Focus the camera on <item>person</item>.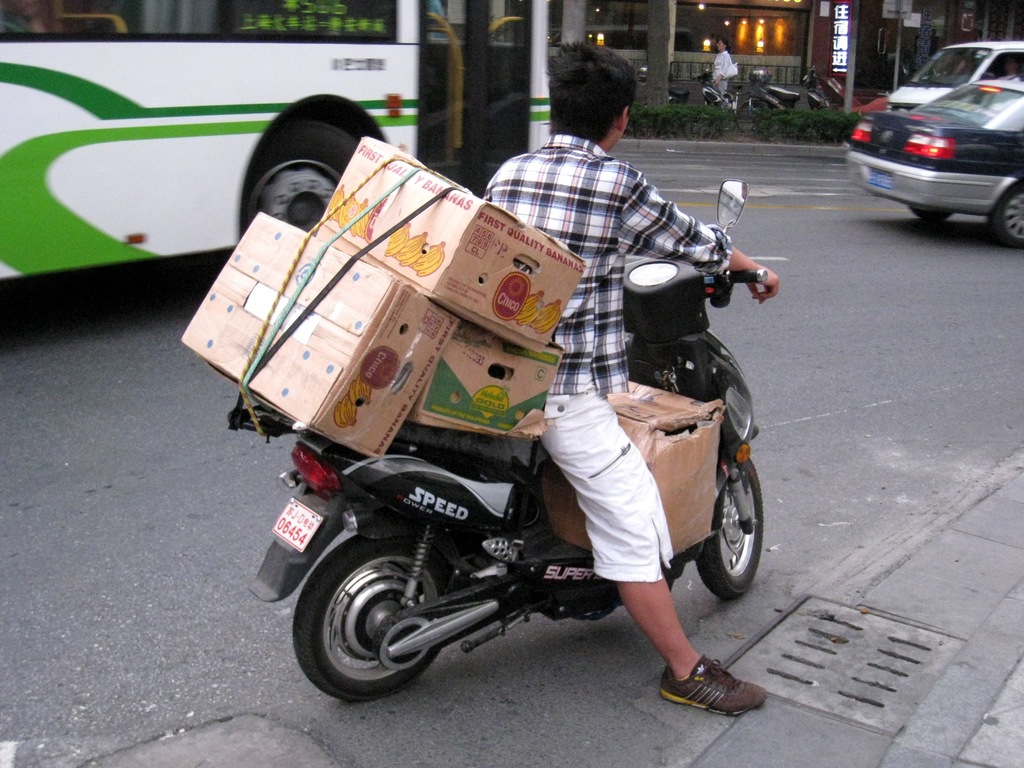
Focus region: region(493, 68, 727, 659).
